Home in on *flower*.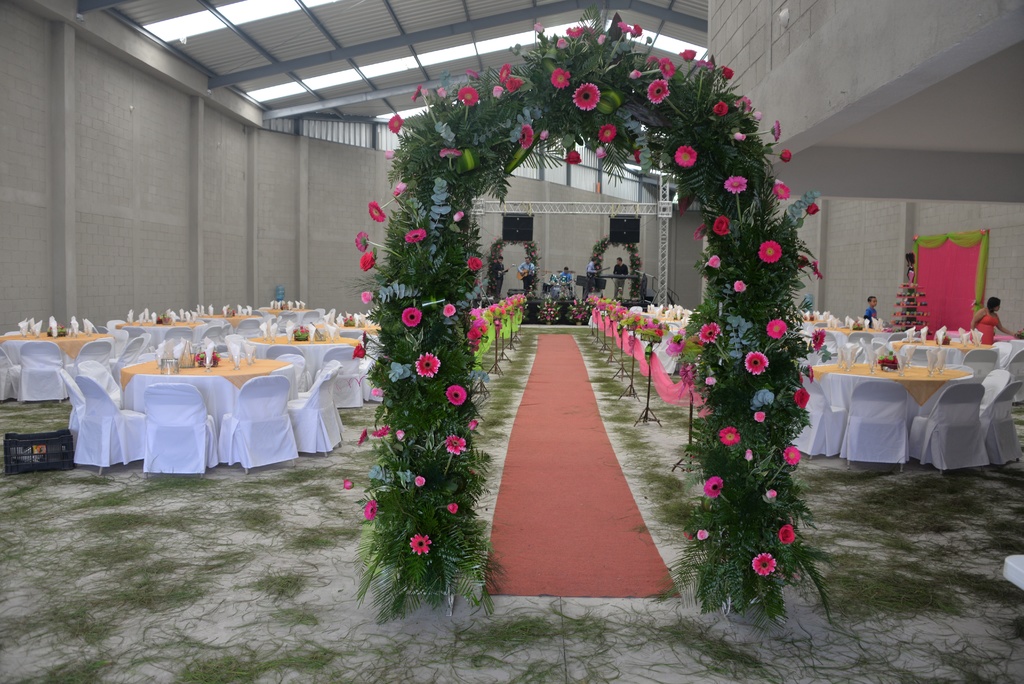
Homed in at region(709, 217, 728, 236).
